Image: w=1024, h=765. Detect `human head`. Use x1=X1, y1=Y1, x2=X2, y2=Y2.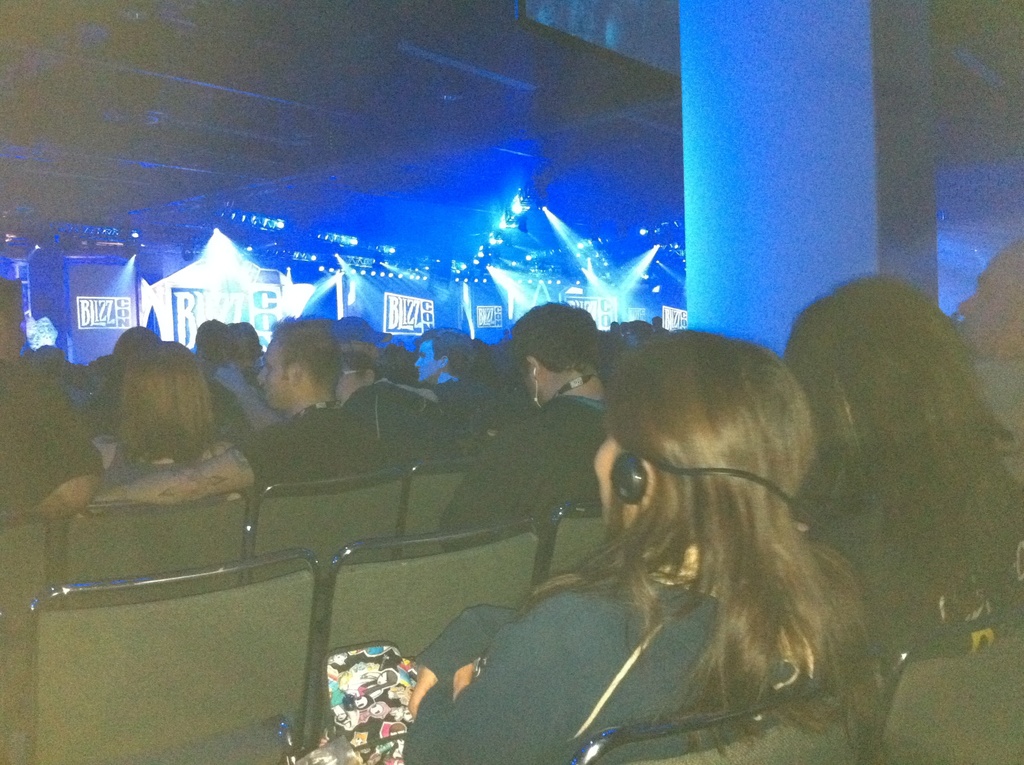
x1=118, y1=337, x2=215, y2=462.
